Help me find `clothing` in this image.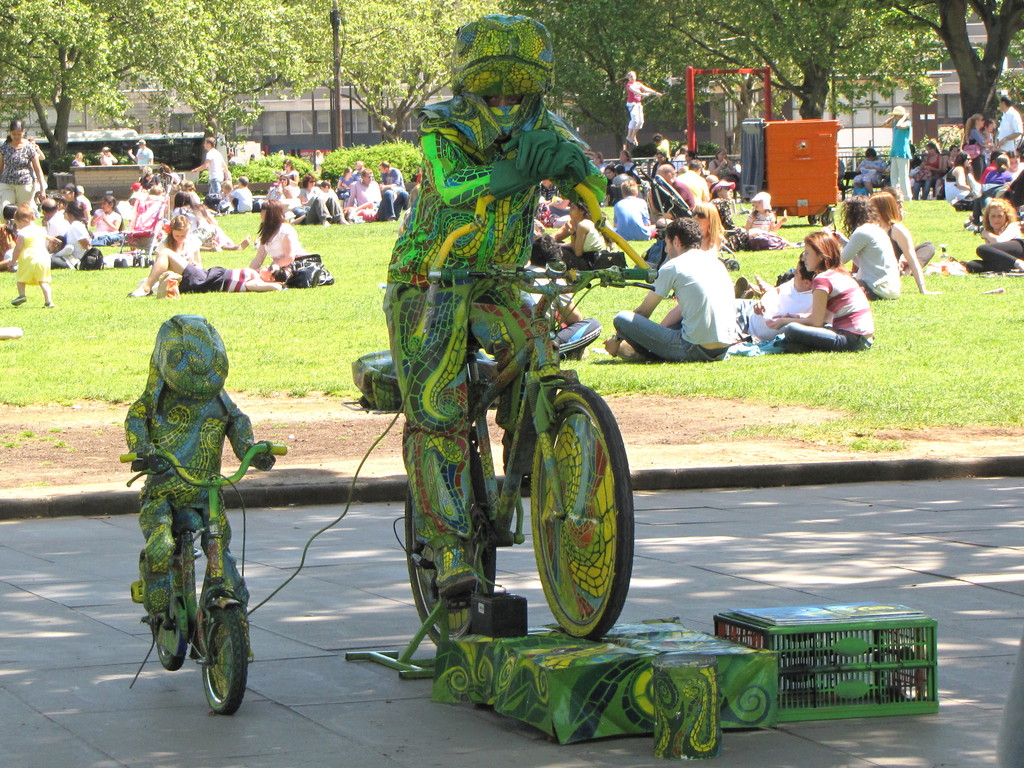
Found it: [49, 218, 95, 266].
